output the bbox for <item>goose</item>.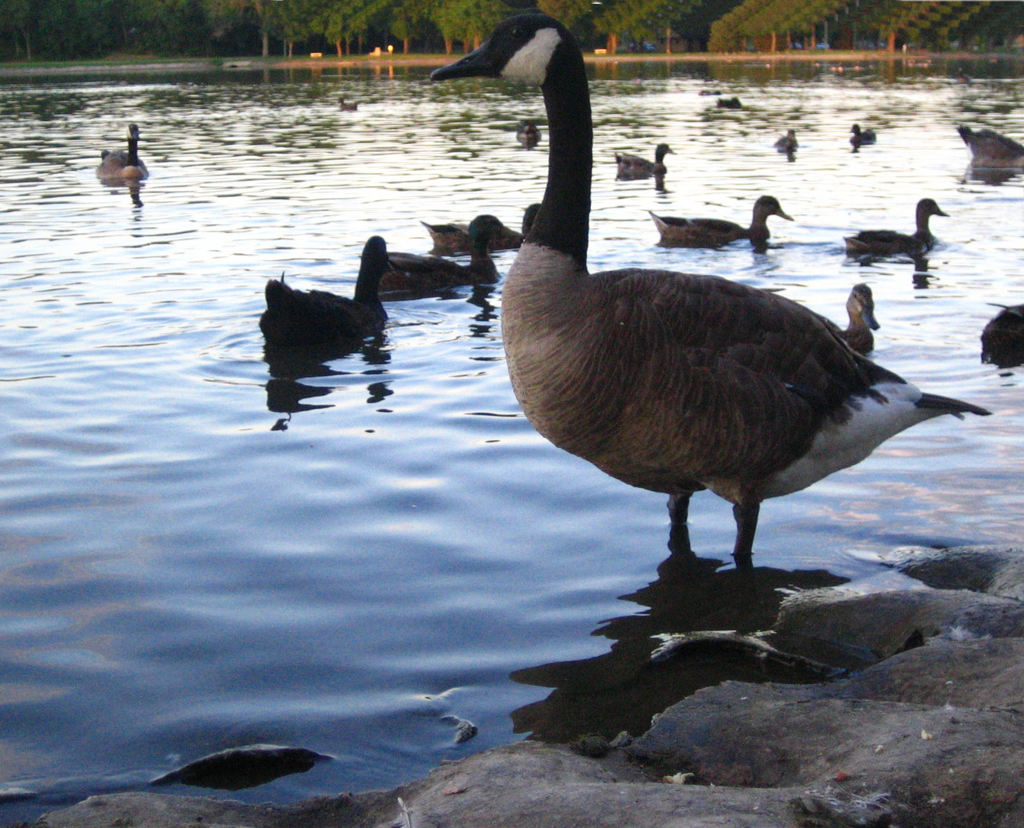
box=[715, 95, 746, 112].
